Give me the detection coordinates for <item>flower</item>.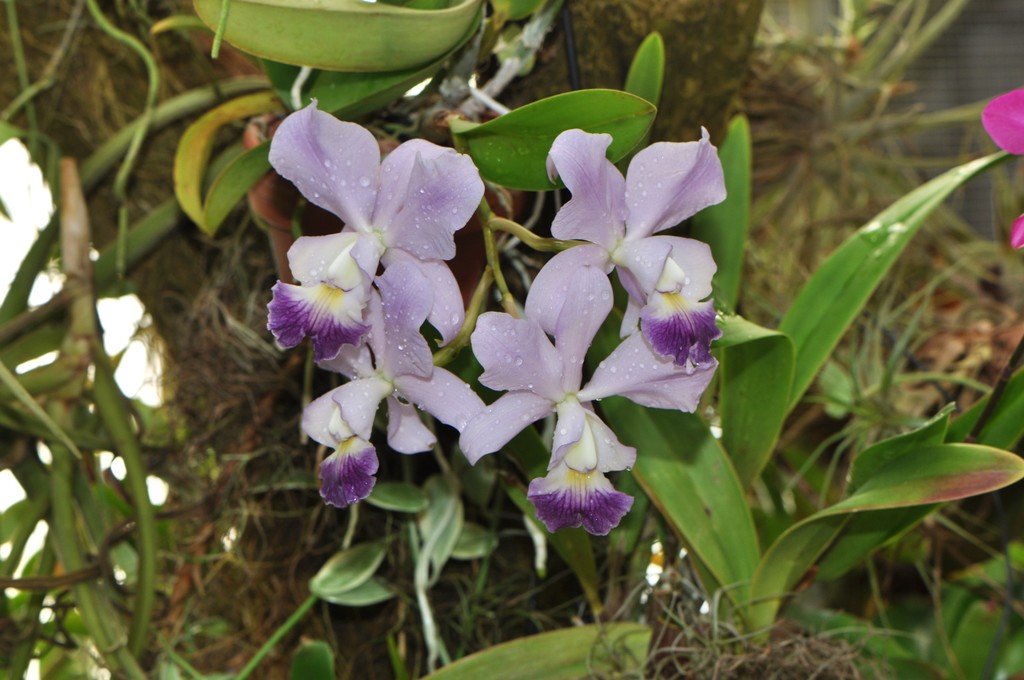
(300, 285, 493, 511).
